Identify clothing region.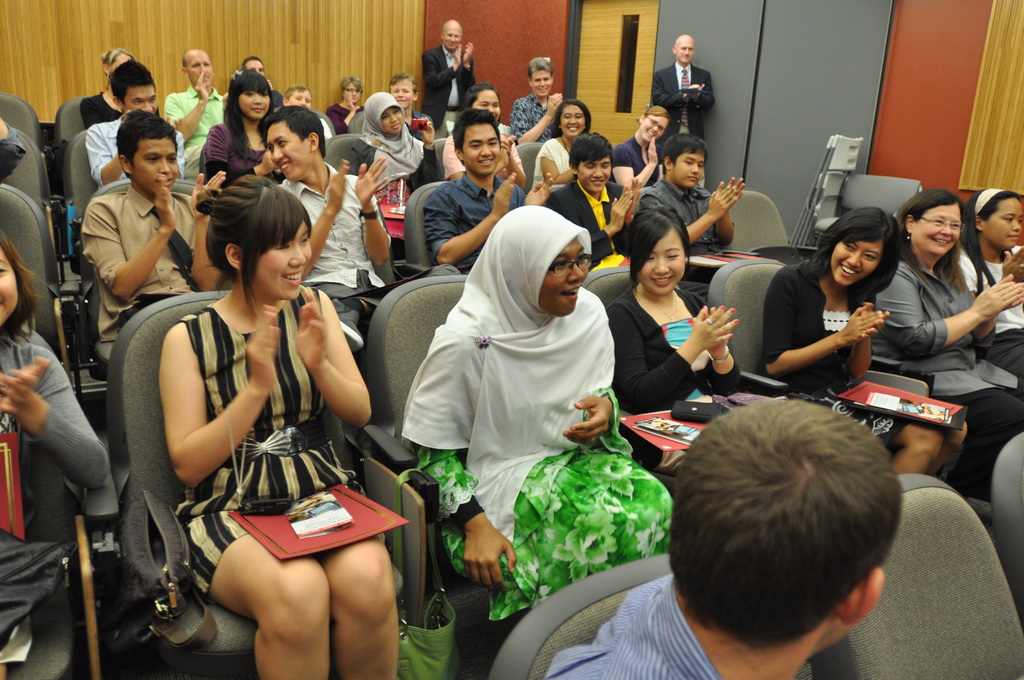
Region: x1=871 y1=248 x2=1014 y2=404.
